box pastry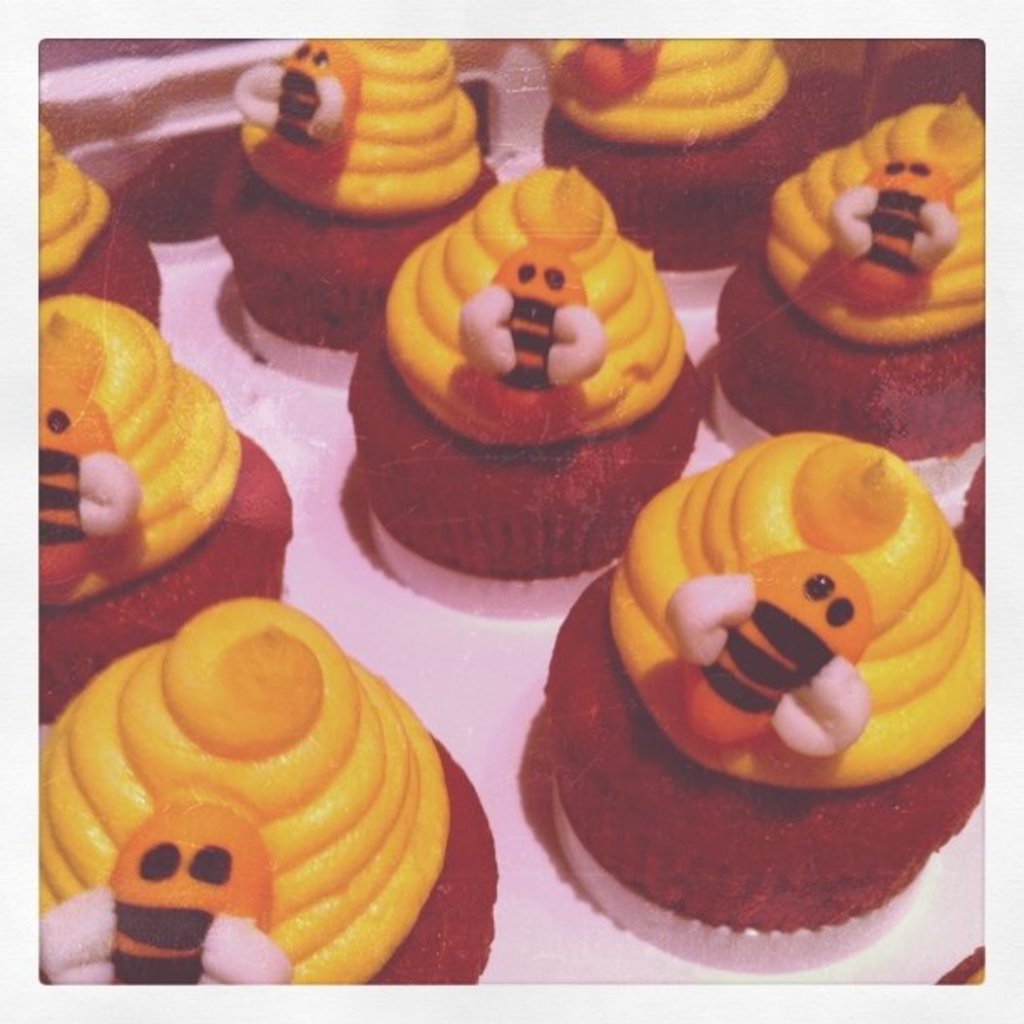
region(22, 300, 288, 733)
